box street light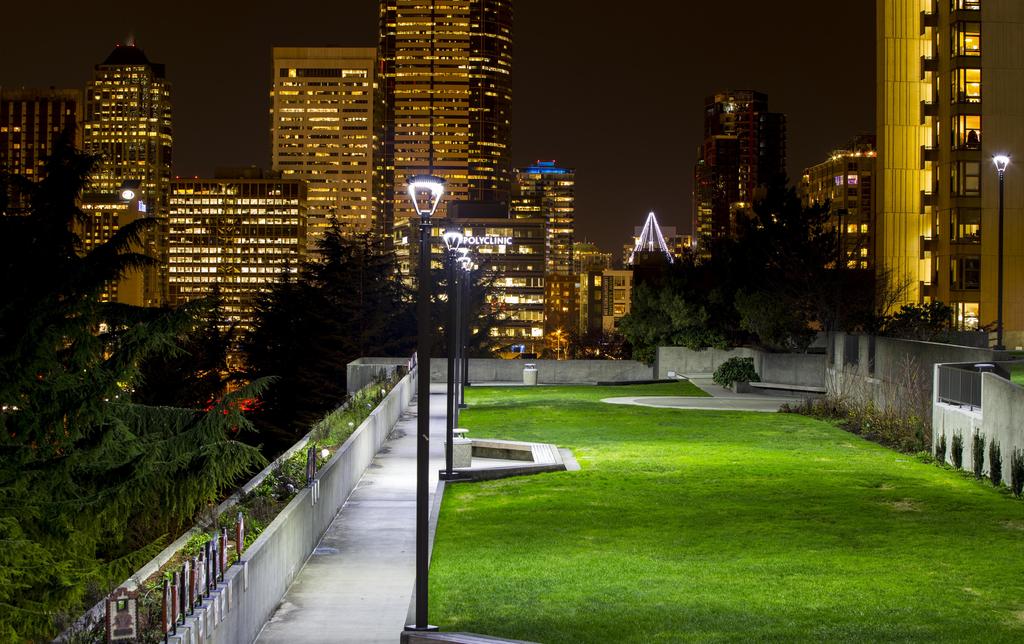
bbox=(992, 151, 1011, 348)
